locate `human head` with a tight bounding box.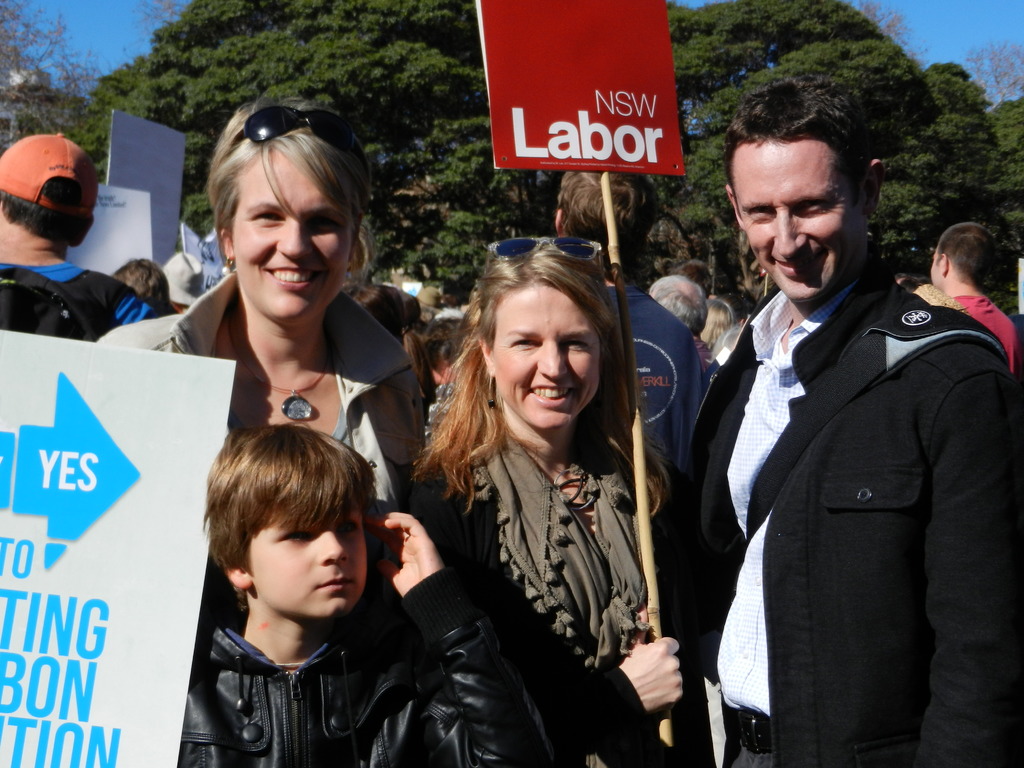
BBox(470, 230, 626, 437).
